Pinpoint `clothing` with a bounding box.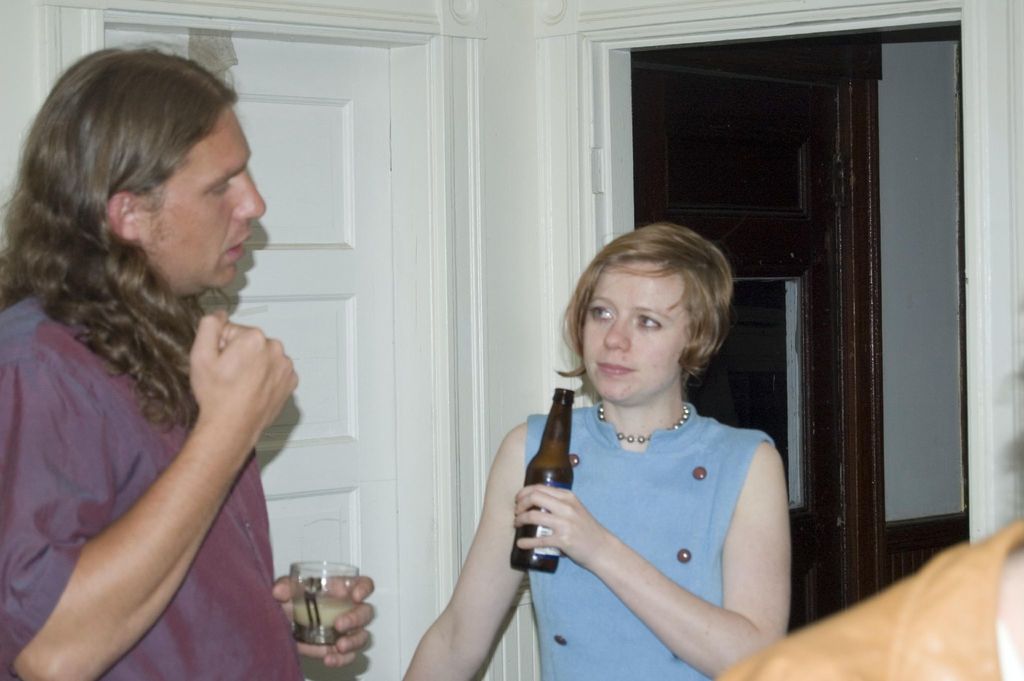
(1, 292, 305, 680).
